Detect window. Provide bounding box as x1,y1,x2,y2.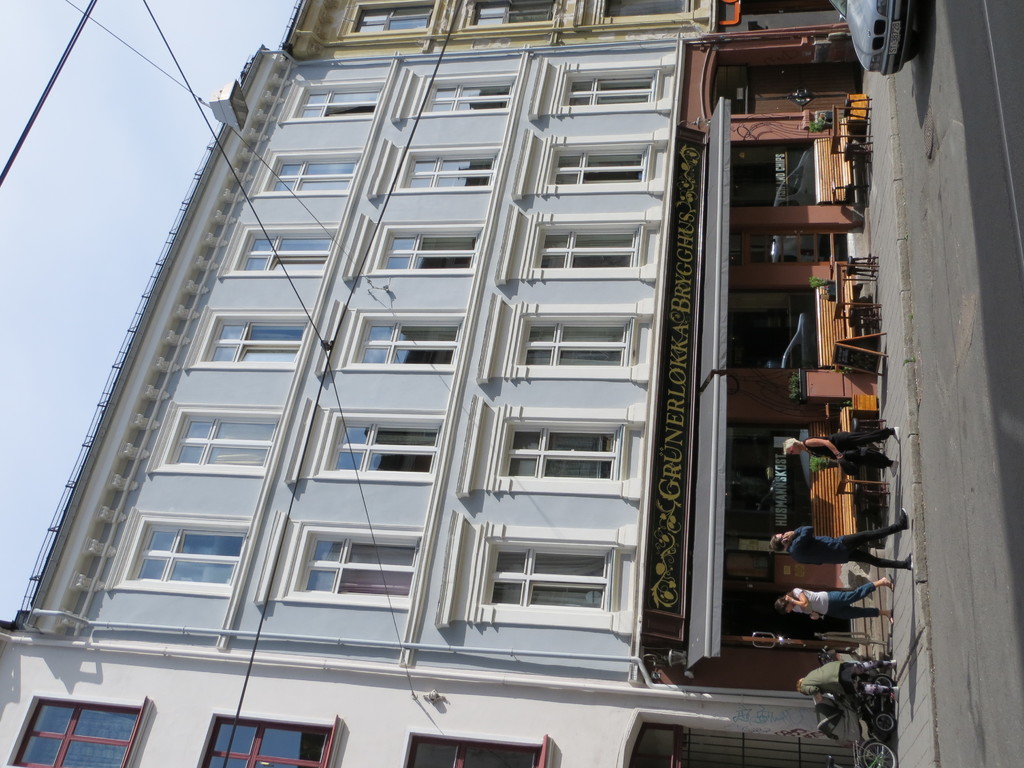
473,292,659,388.
